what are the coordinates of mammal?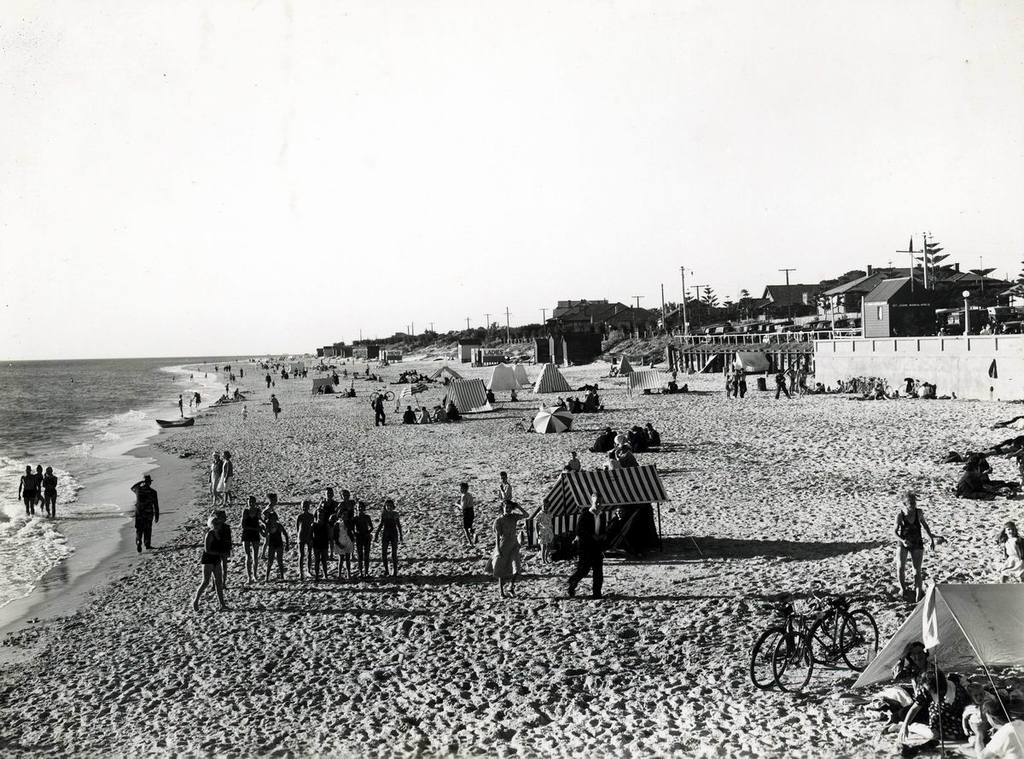
(773, 371, 790, 400).
